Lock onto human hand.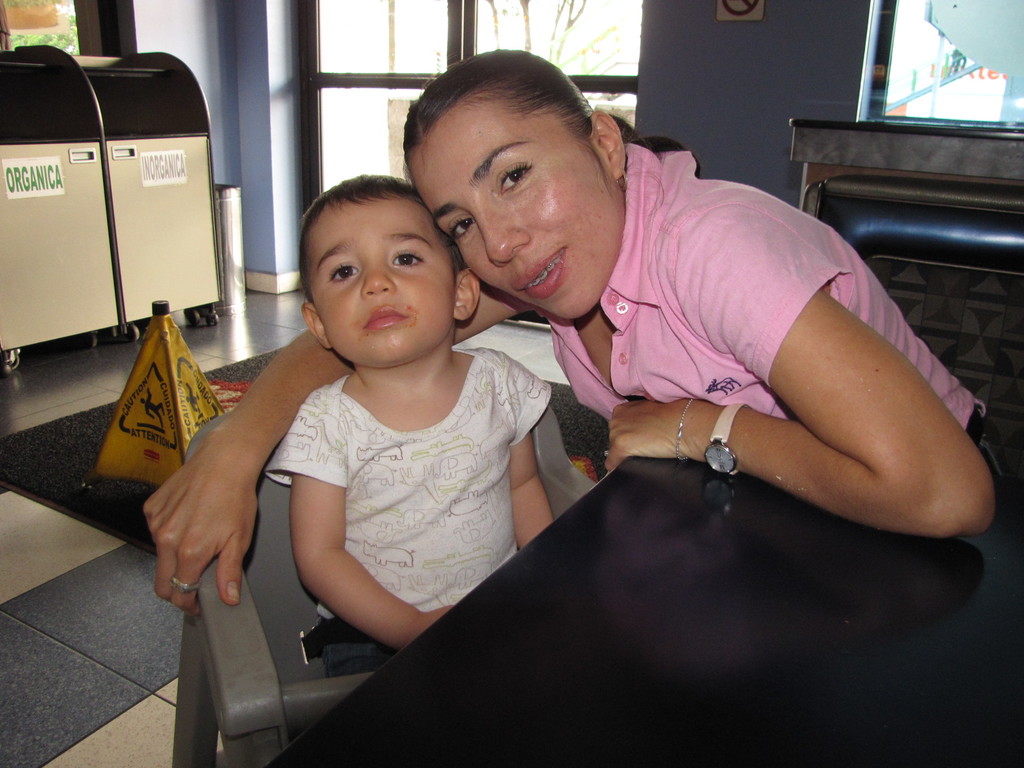
Locked: <box>417,600,452,635</box>.
